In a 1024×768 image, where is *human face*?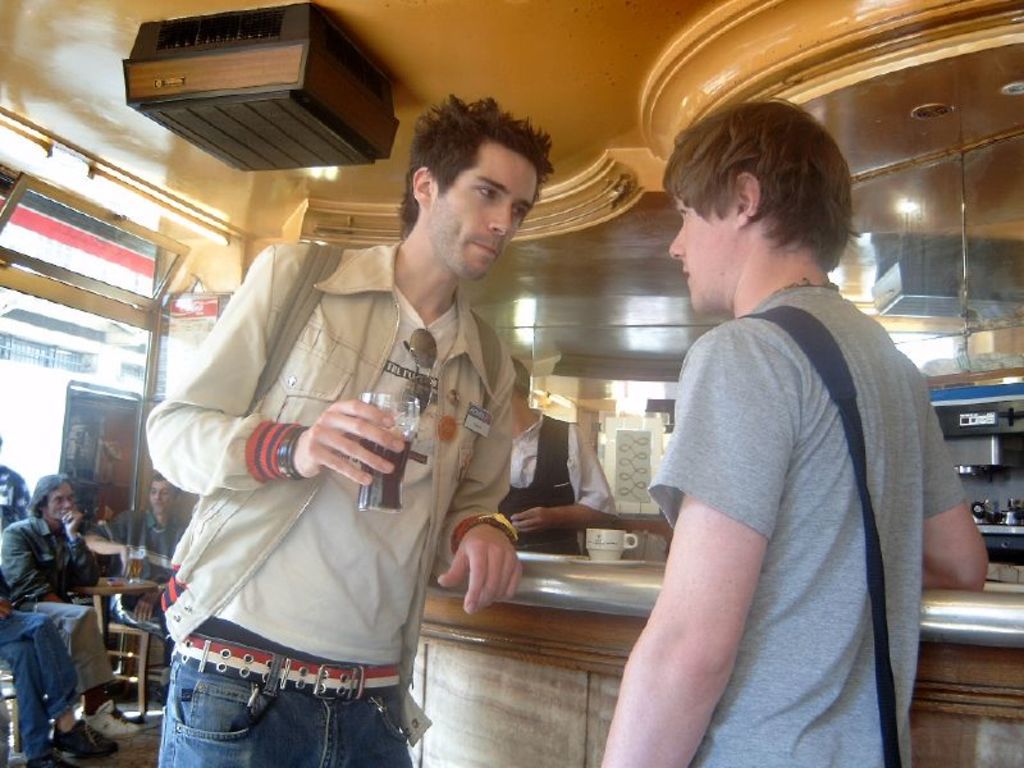
[439,154,536,285].
